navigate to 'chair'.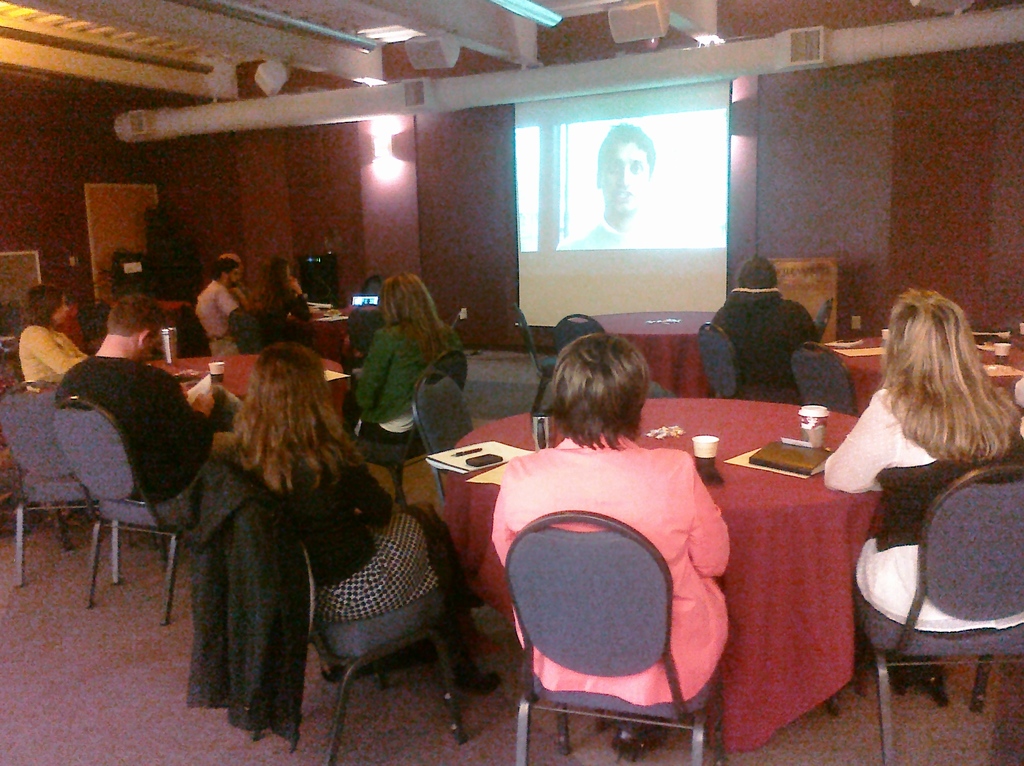
Navigation target: [left=208, top=460, right=468, bottom=765].
